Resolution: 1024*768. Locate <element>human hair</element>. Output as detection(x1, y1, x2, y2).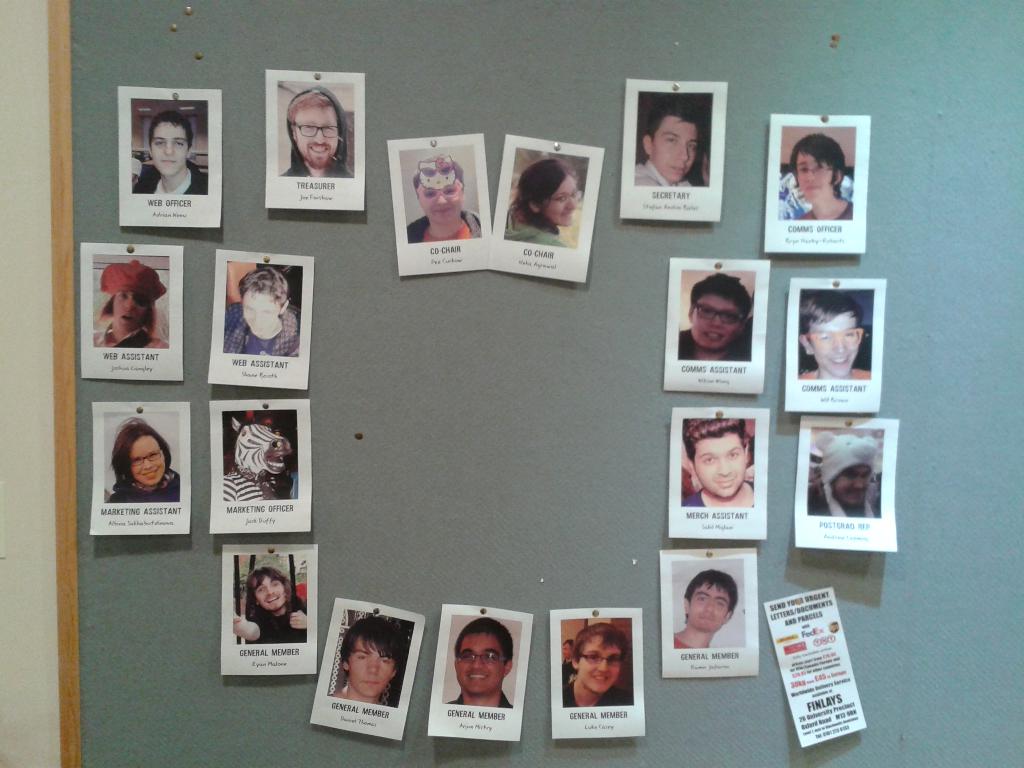
detection(643, 100, 701, 141).
